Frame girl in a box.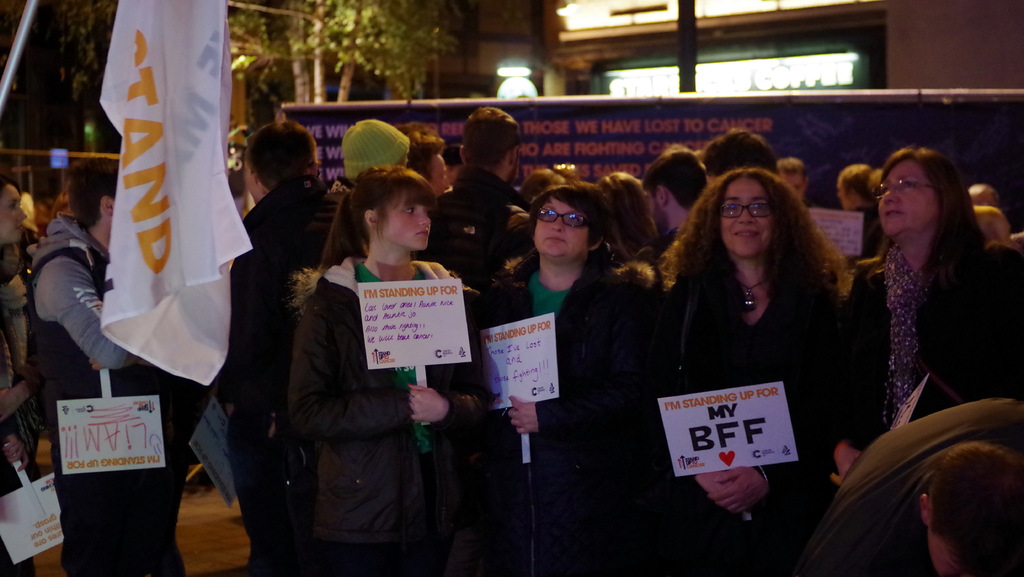
bbox(286, 167, 477, 576).
